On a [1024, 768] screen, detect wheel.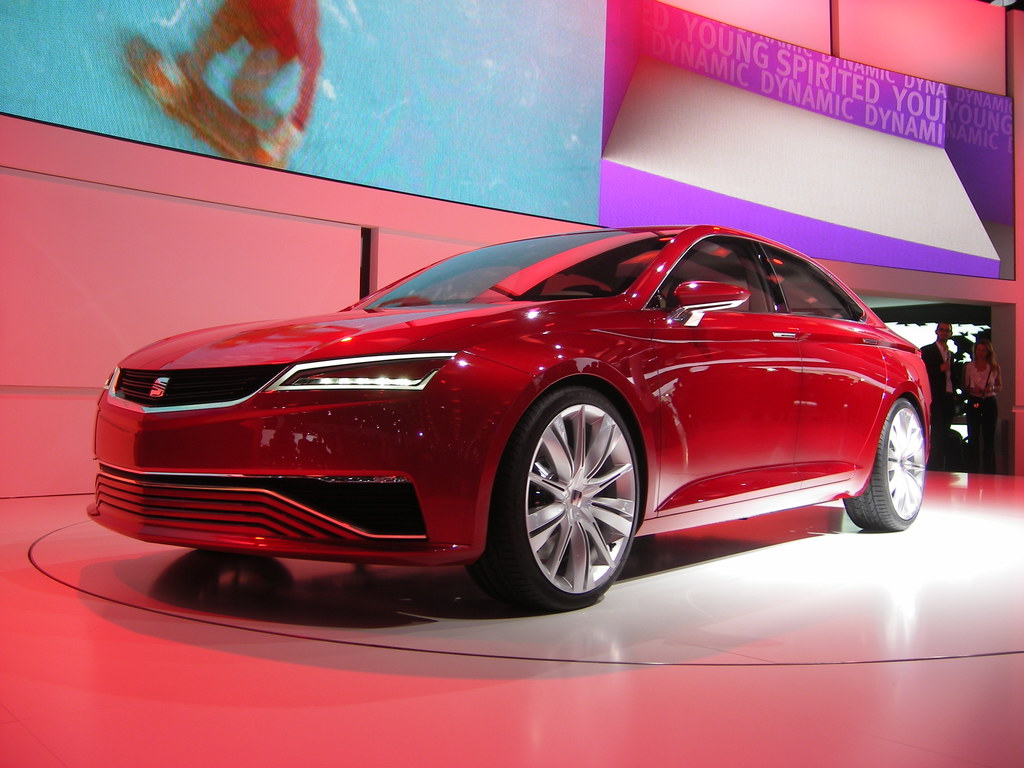
847 396 927 529.
